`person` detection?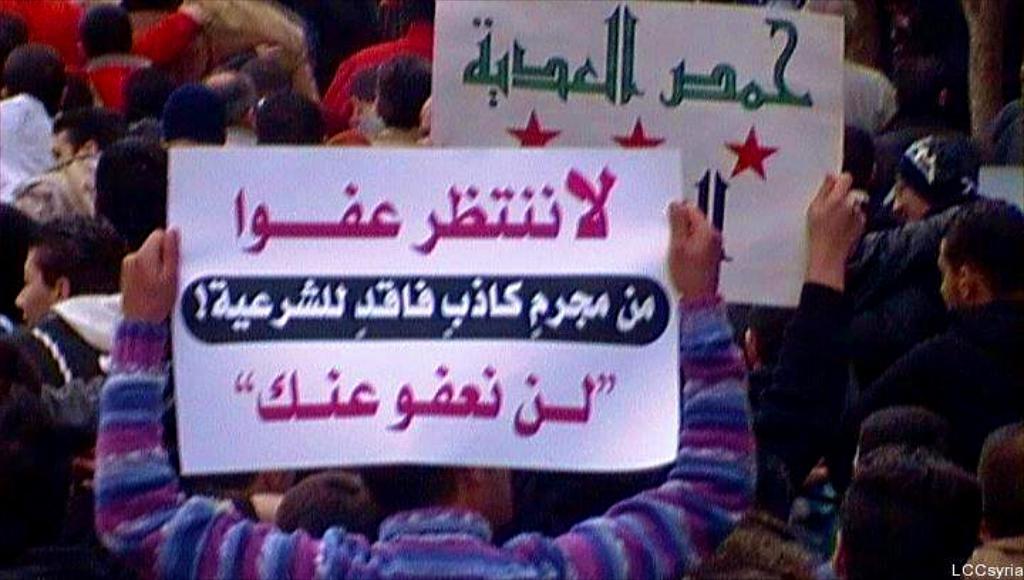
(left=94, top=192, right=761, bottom=579)
